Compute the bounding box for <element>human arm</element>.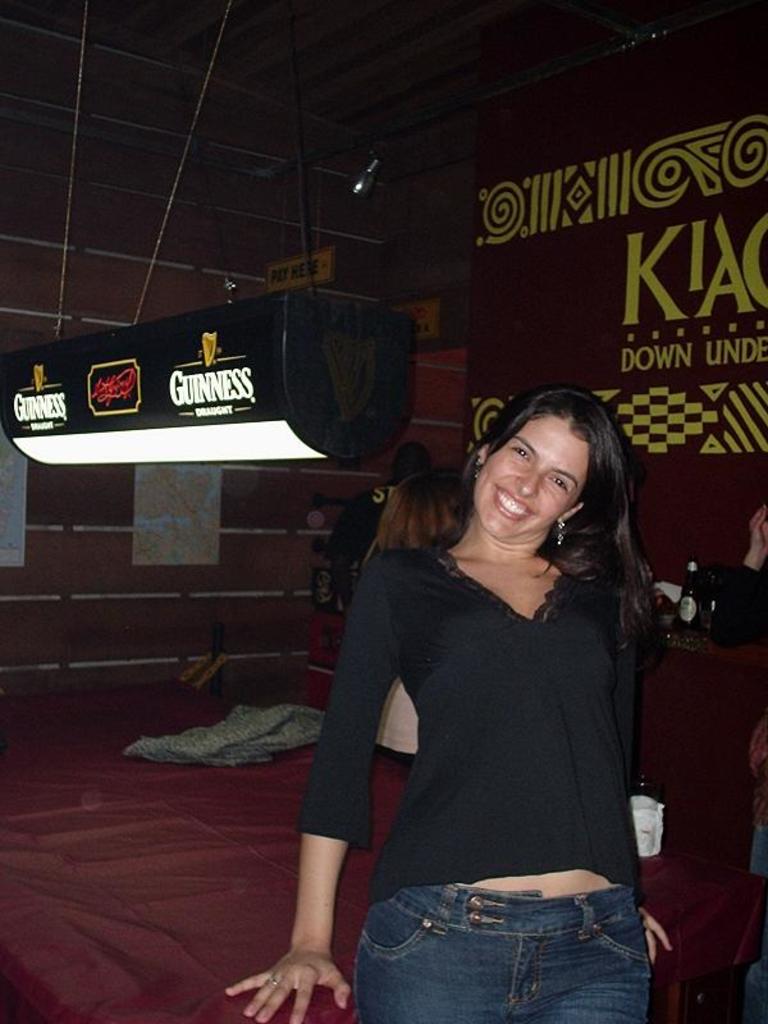
[225,557,406,1023].
